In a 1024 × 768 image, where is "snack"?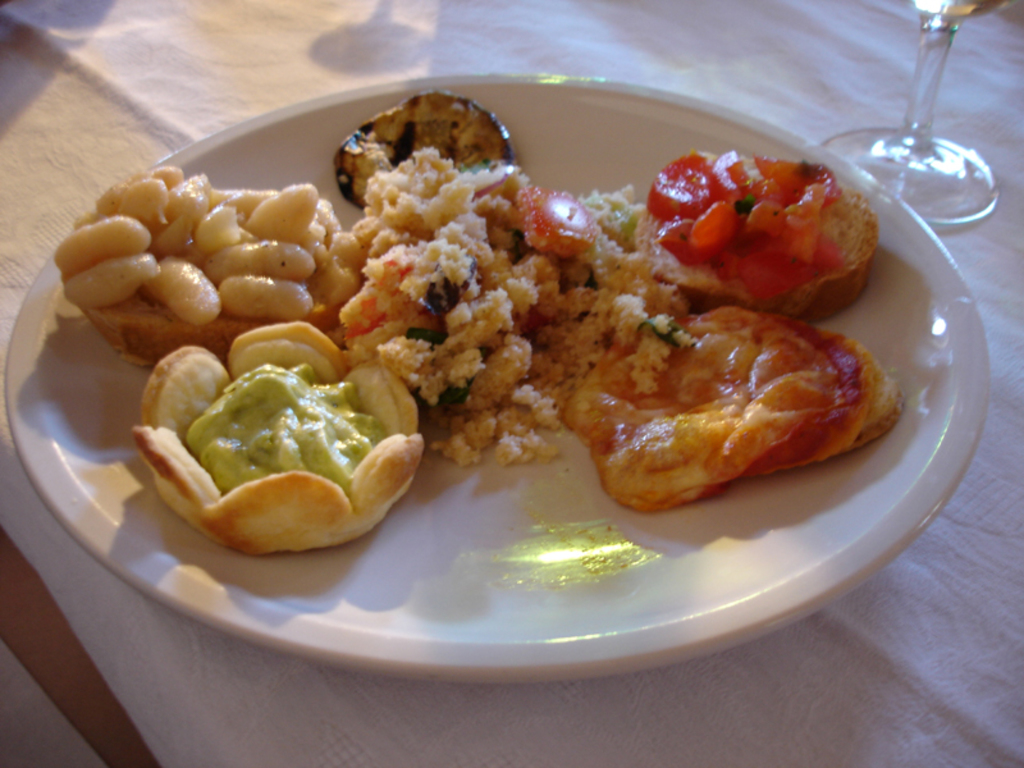
l=131, t=347, r=426, b=554.
